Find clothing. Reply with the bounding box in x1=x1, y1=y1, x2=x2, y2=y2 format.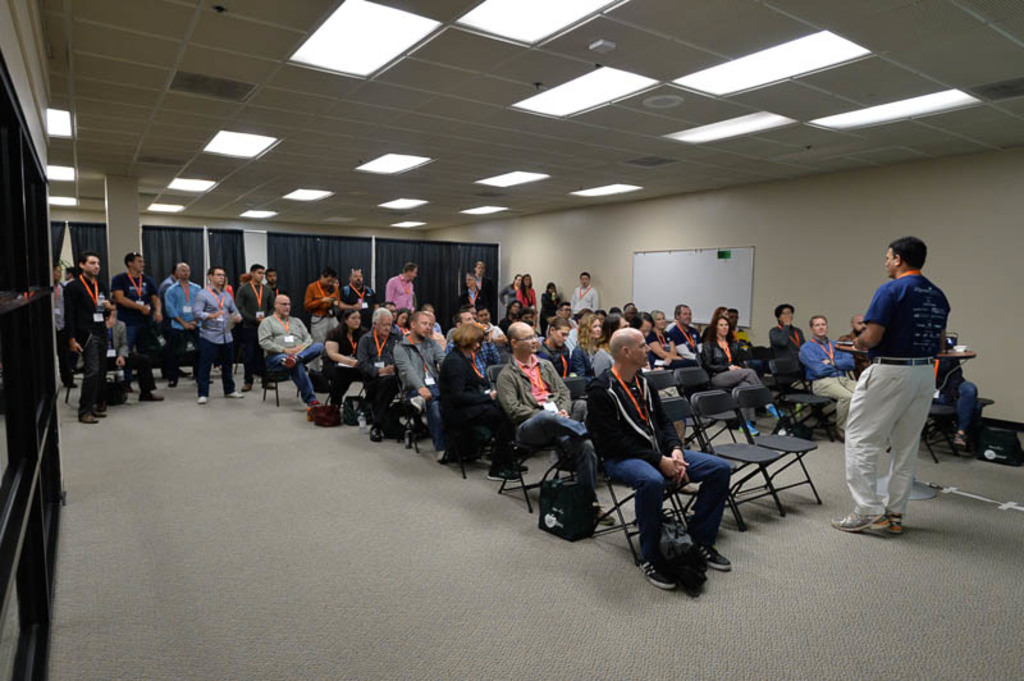
x1=570, y1=271, x2=607, y2=320.
